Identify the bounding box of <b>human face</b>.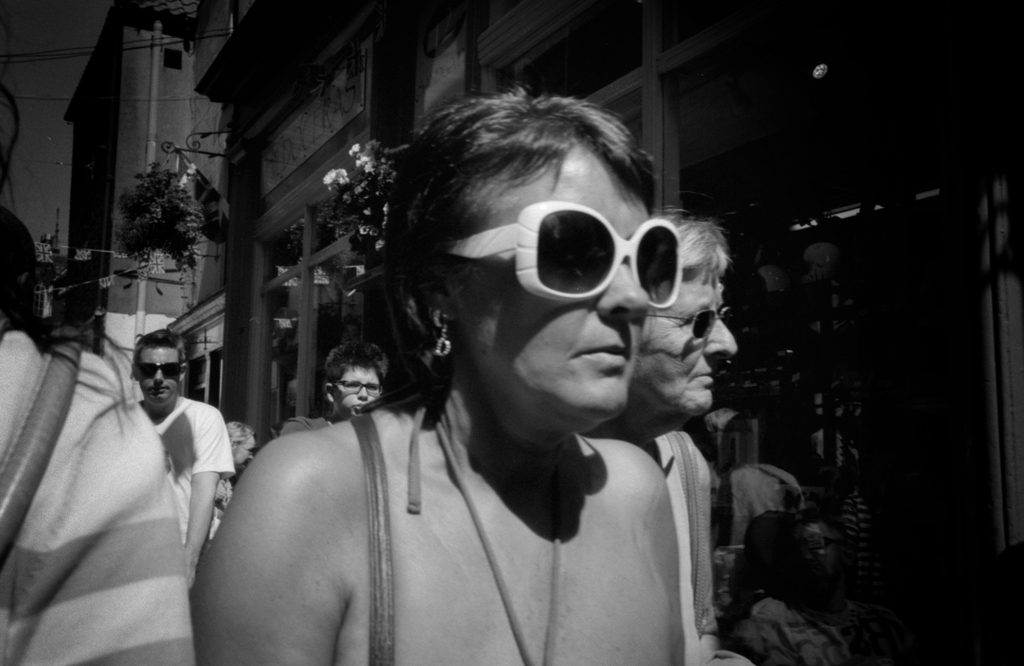
{"left": 457, "top": 145, "right": 648, "bottom": 425}.
